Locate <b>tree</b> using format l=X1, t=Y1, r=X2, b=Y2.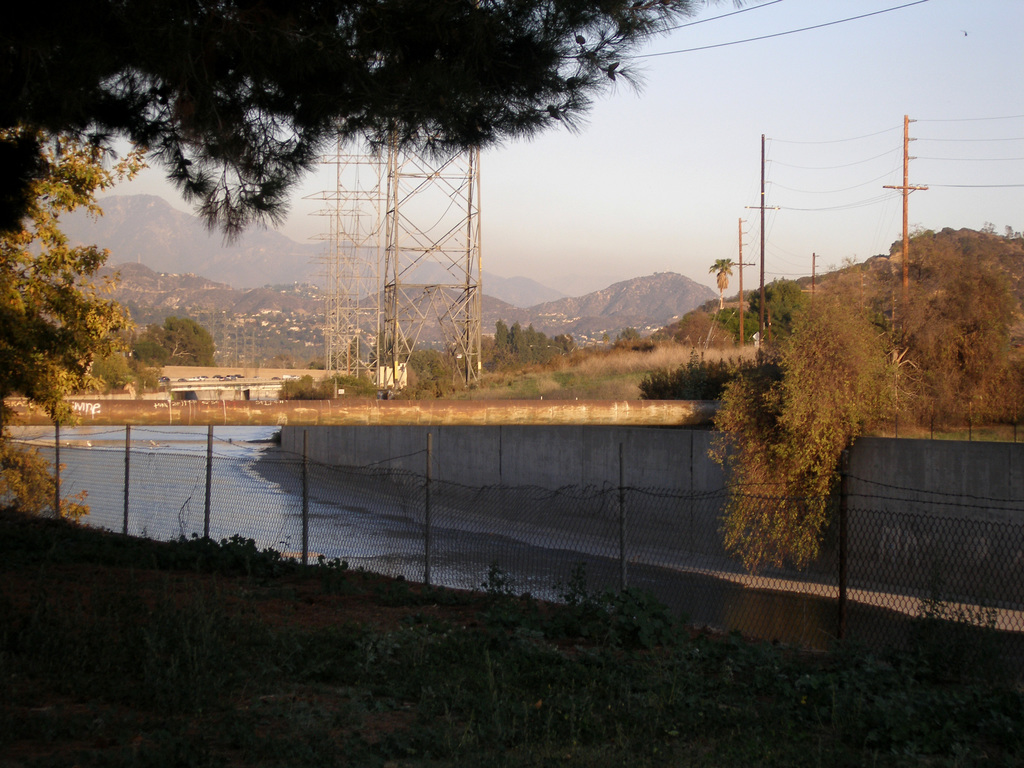
l=705, t=308, r=860, b=575.
